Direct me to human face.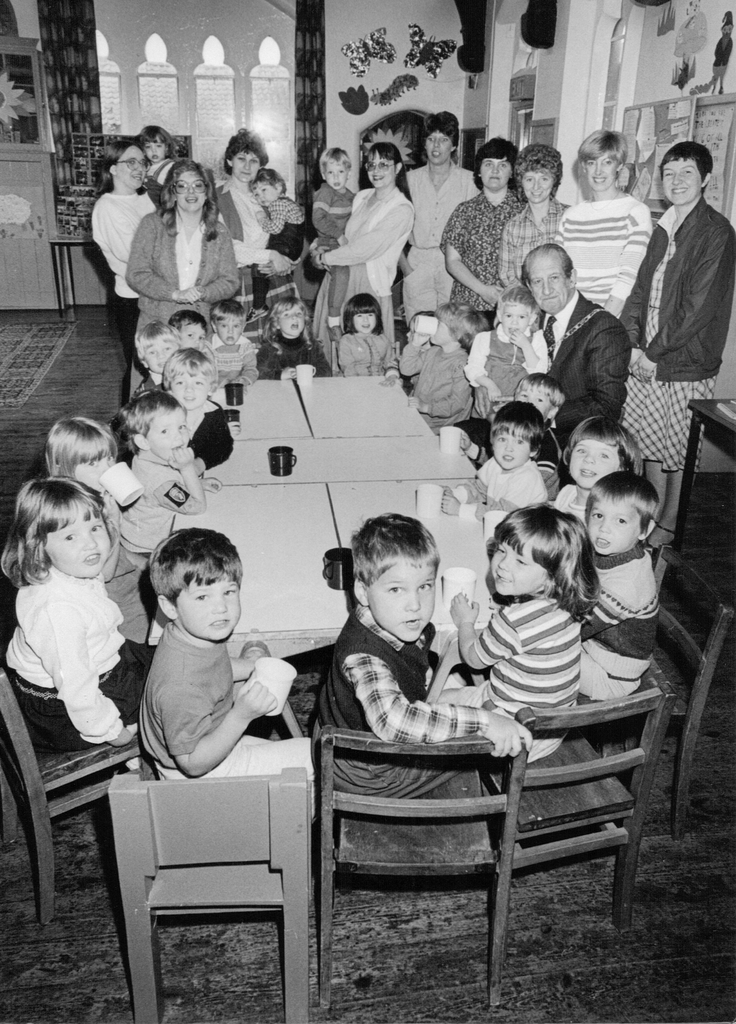
Direction: rect(175, 170, 205, 211).
